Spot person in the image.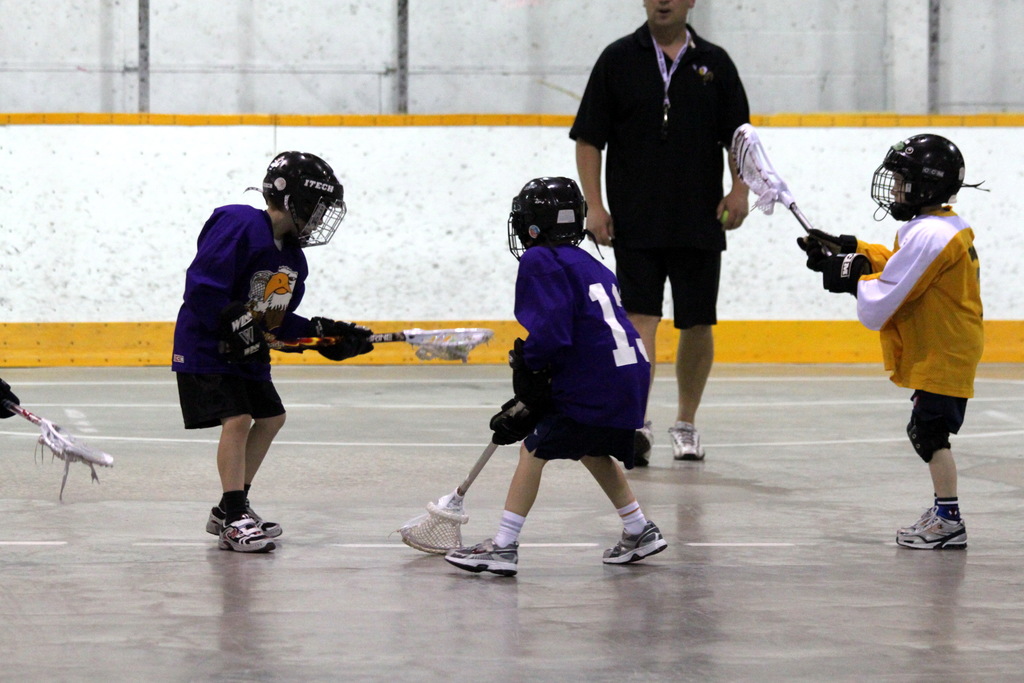
person found at 572,4,735,464.
